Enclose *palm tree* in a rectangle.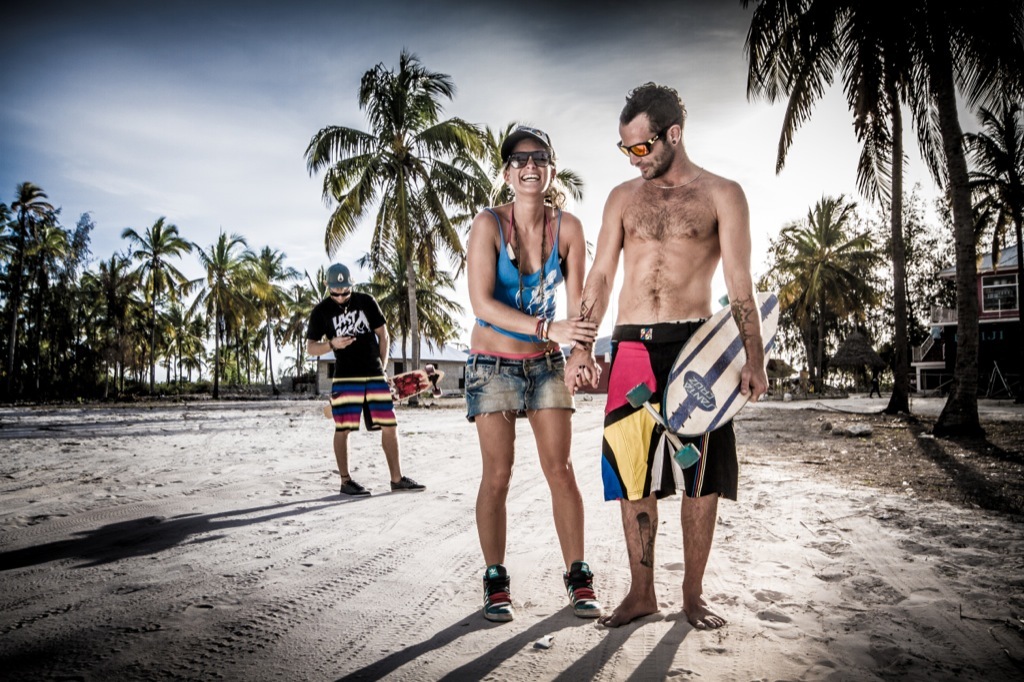
{"x1": 785, "y1": 0, "x2": 1016, "y2": 435}.
